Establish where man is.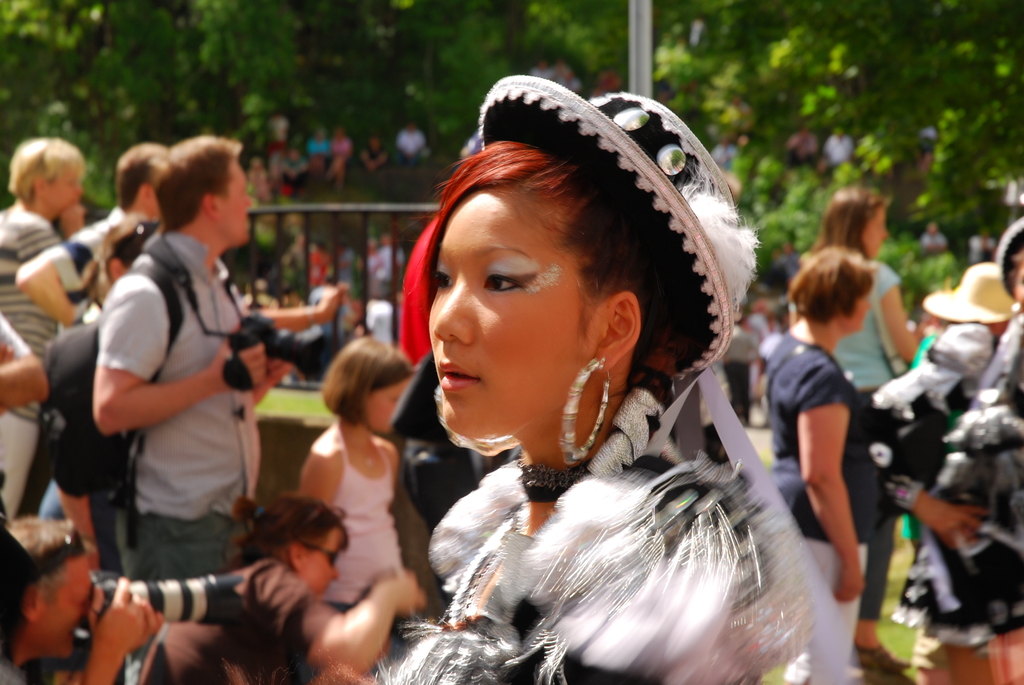
Established at <region>0, 516, 159, 684</region>.
